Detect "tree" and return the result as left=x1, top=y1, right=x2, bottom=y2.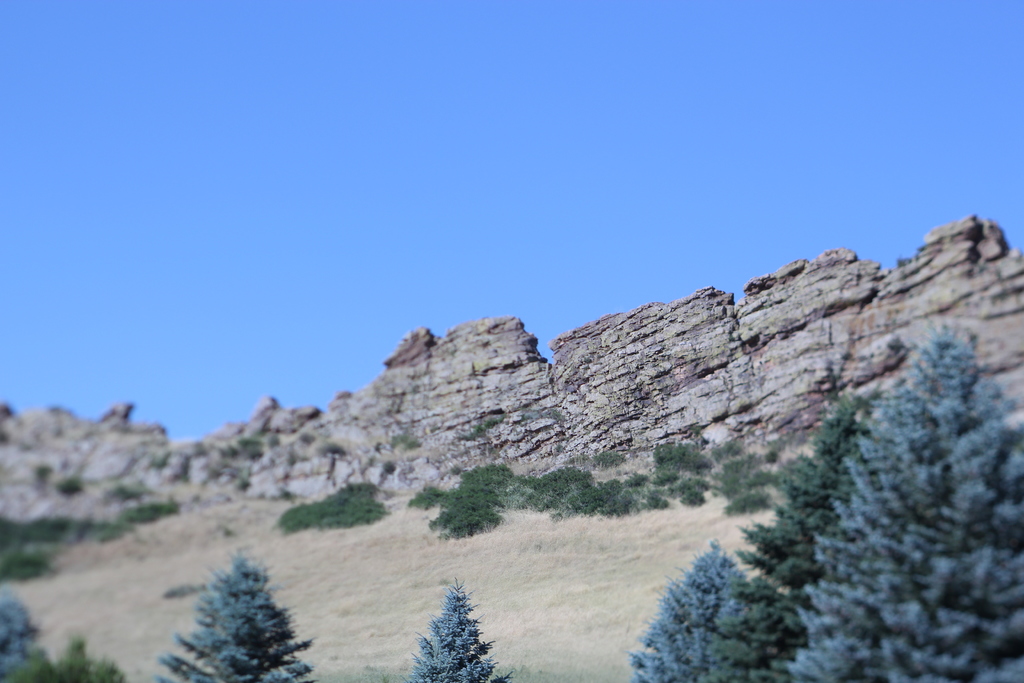
left=428, top=586, right=492, bottom=680.
